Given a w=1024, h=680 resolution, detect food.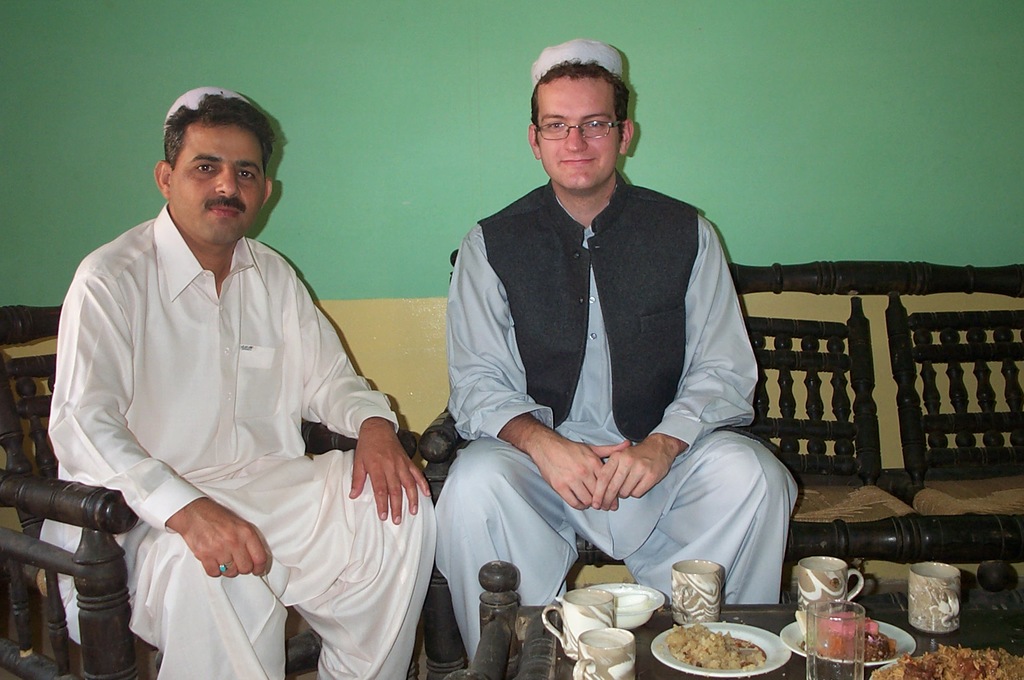
870,642,1023,679.
